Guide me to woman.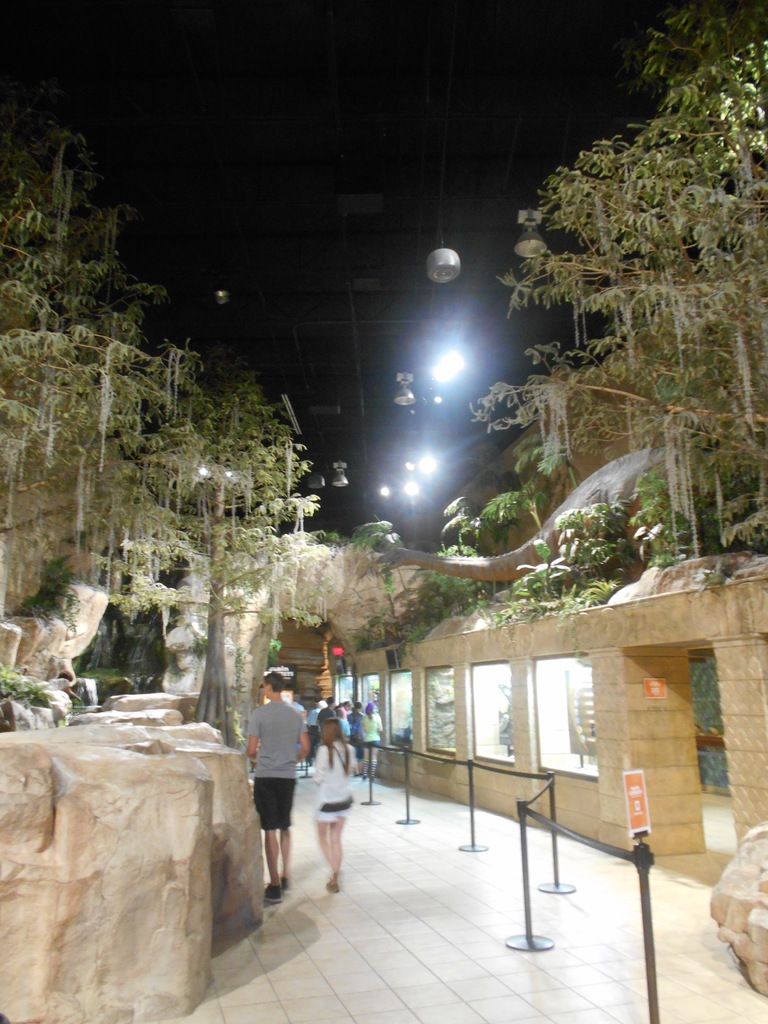
Guidance: locate(316, 711, 367, 891).
